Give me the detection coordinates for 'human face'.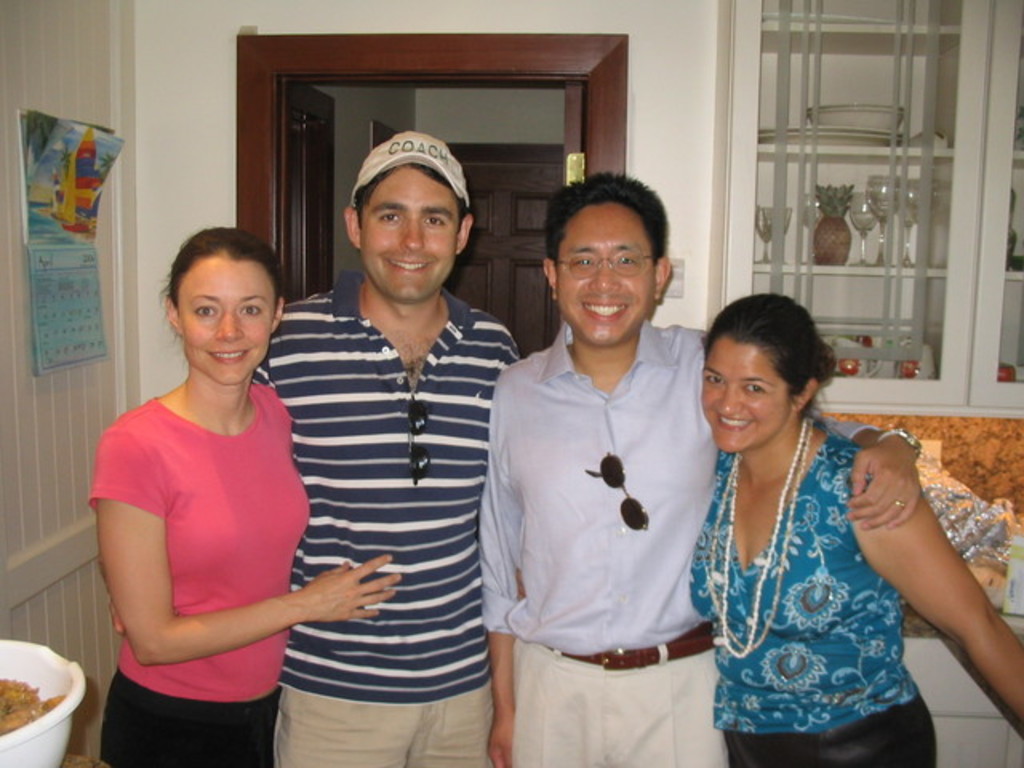
l=365, t=160, r=459, b=299.
